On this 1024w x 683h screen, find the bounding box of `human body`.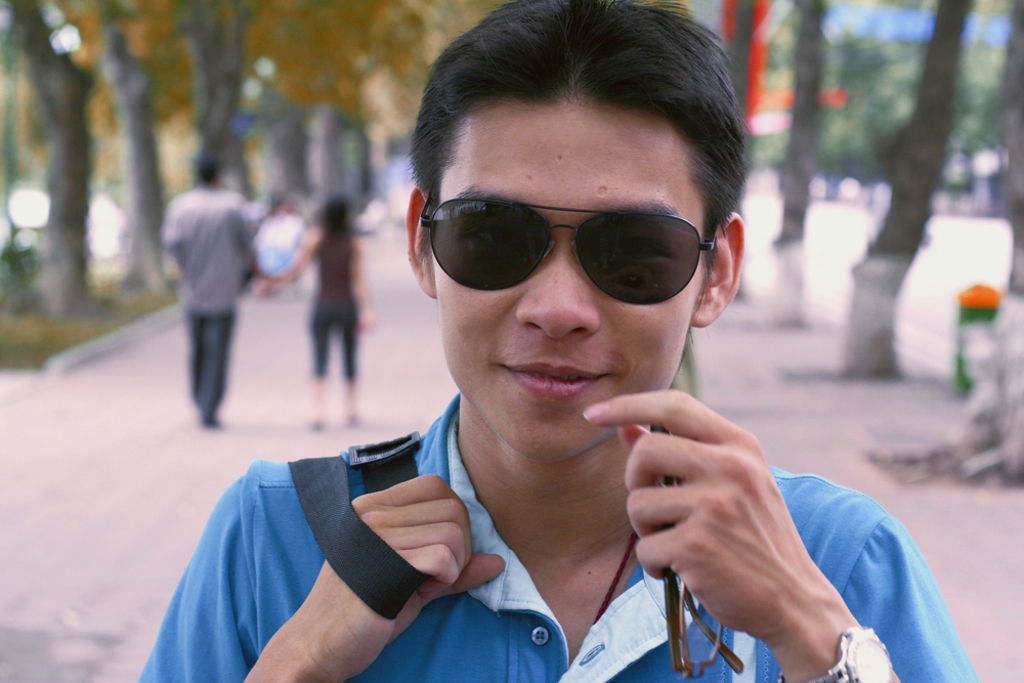
Bounding box: {"left": 140, "top": 0, "right": 968, "bottom": 682}.
